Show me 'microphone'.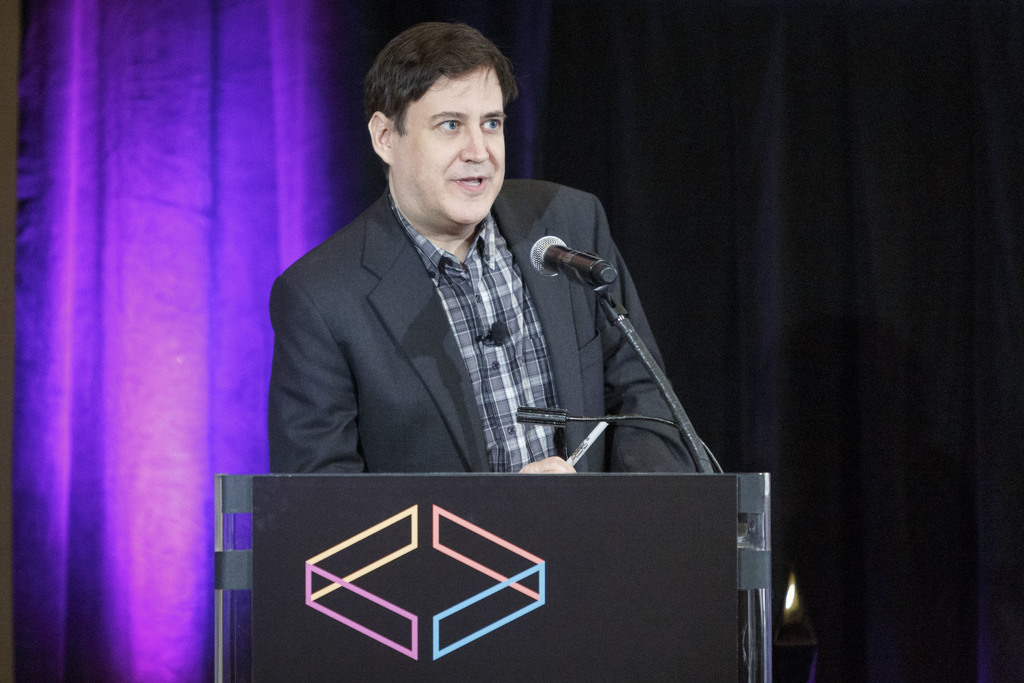
'microphone' is here: (522,231,628,285).
